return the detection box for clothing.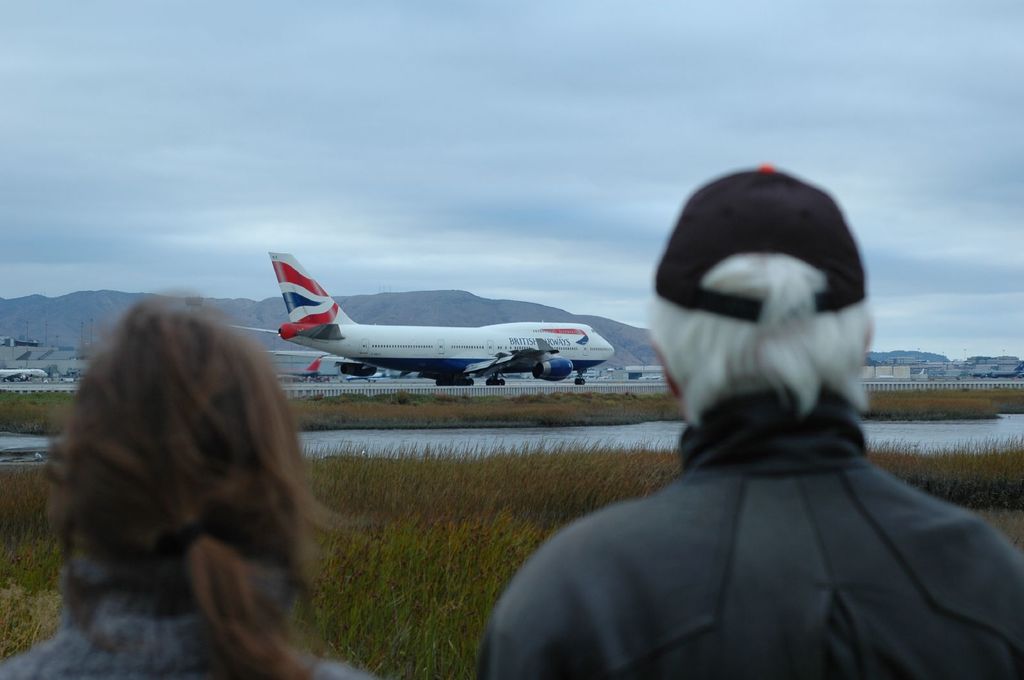
l=476, t=384, r=1023, b=679.
